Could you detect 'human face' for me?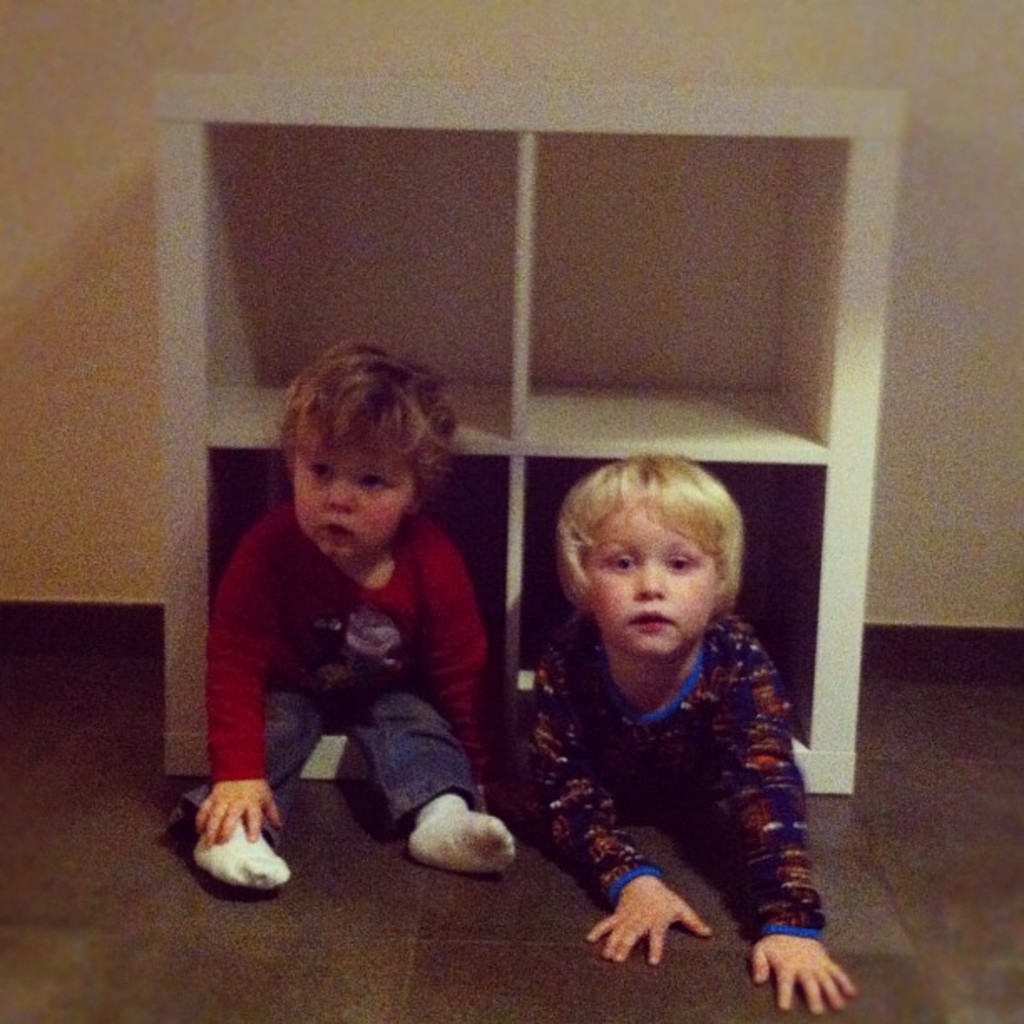
Detection result: l=574, t=504, r=719, b=663.
